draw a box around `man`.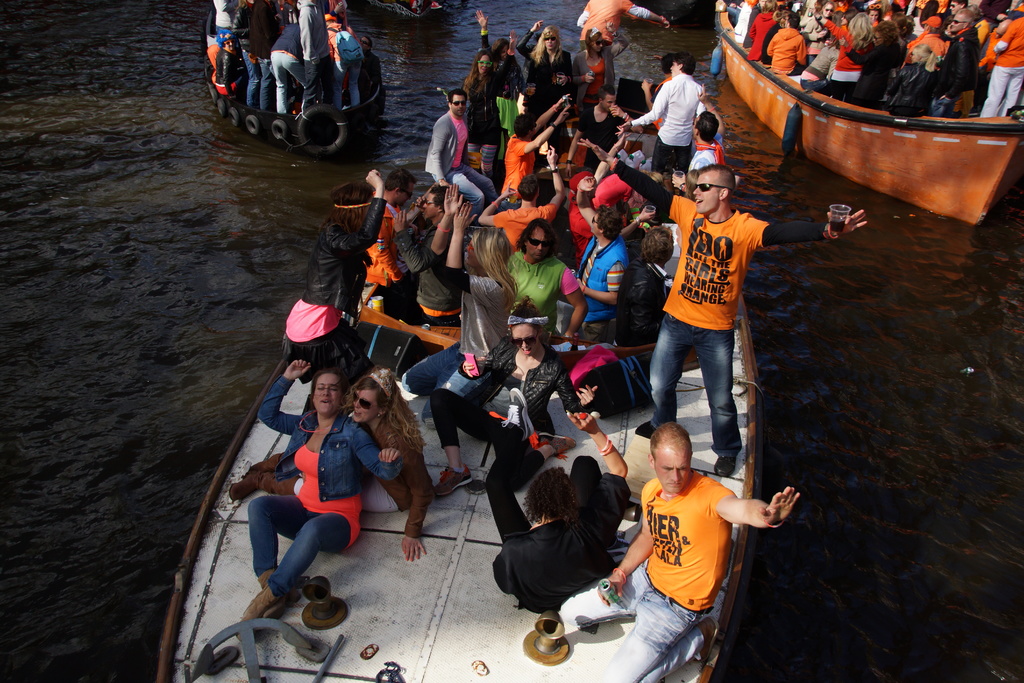
Rect(945, 0, 966, 14).
